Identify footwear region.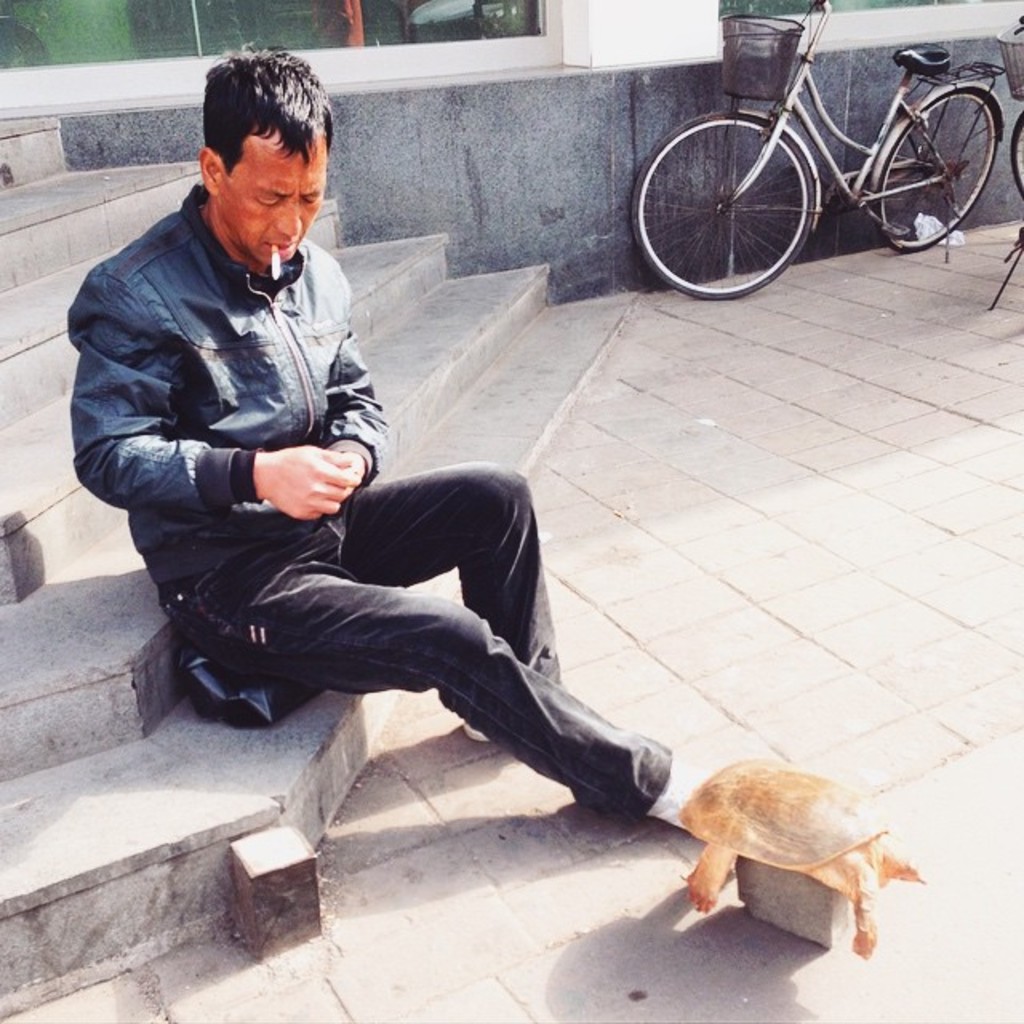
Region: x1=462, y1=722, x2=498, y2=747.
